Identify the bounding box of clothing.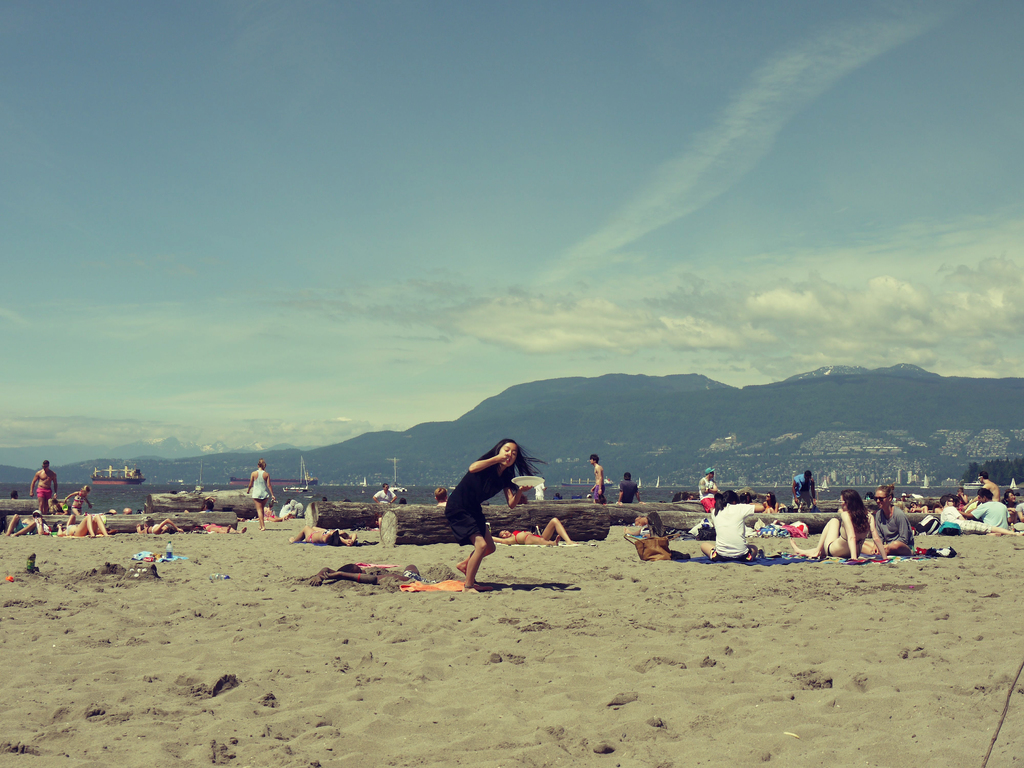
bbox=[972, 502, 1007, 529].
